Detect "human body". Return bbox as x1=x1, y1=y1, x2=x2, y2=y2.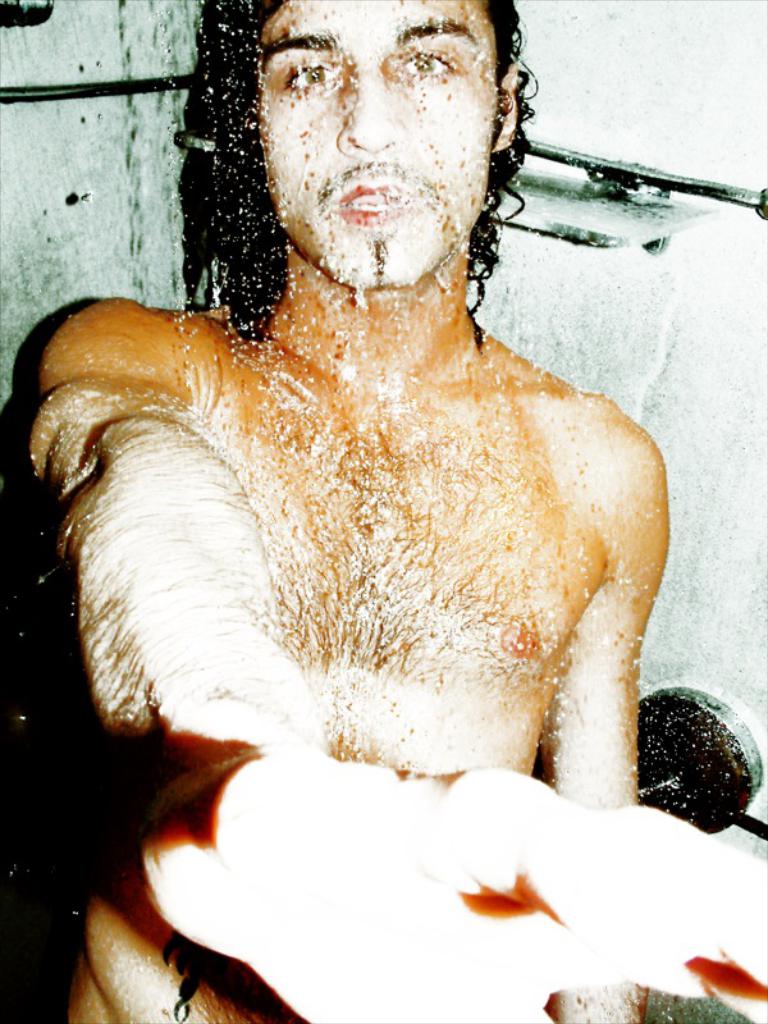
x1=37, y1=55, x2=733, y2=905.
